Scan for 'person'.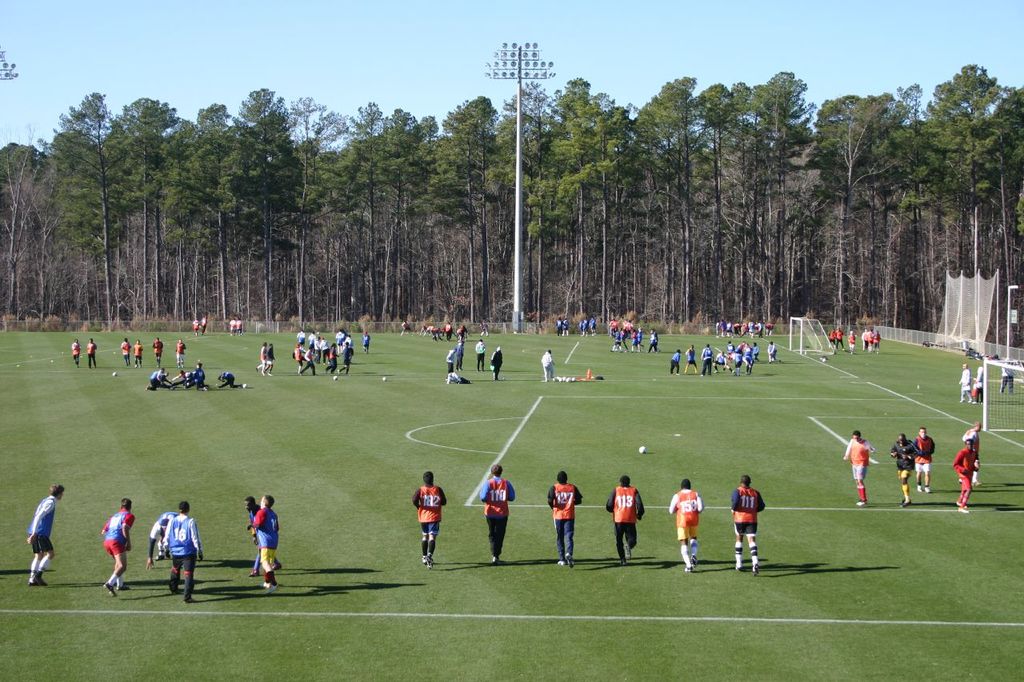
Scan result: detection(602, 475, 646, 564).
